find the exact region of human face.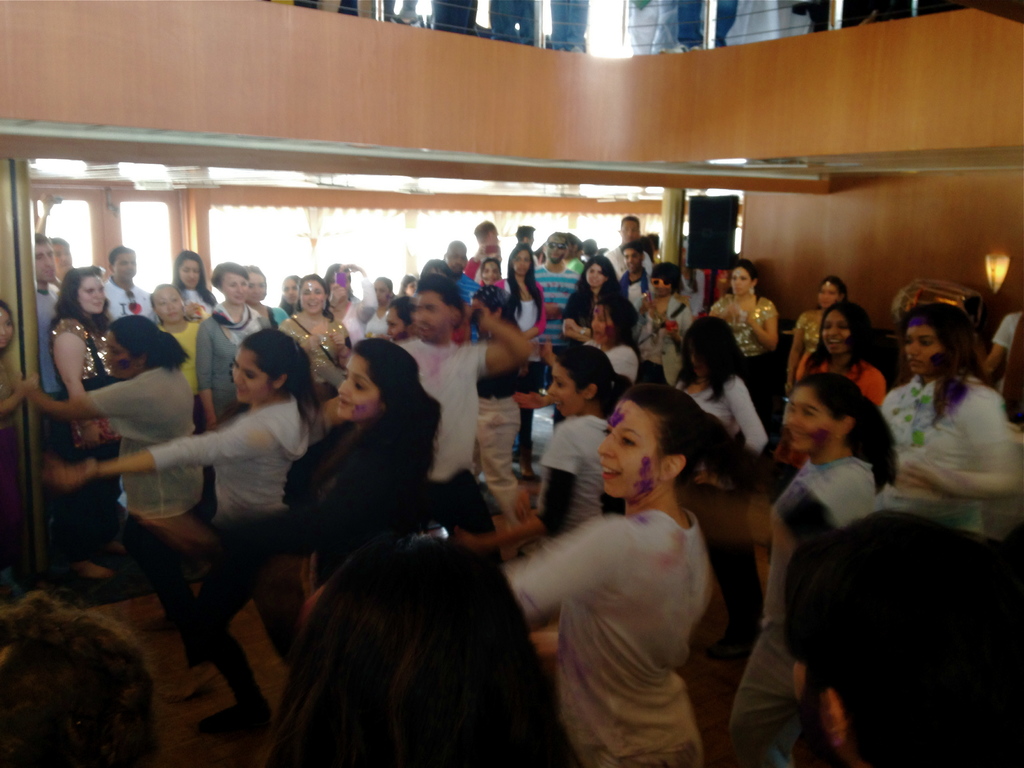
Exact region: (371, 279, 388, 308).
